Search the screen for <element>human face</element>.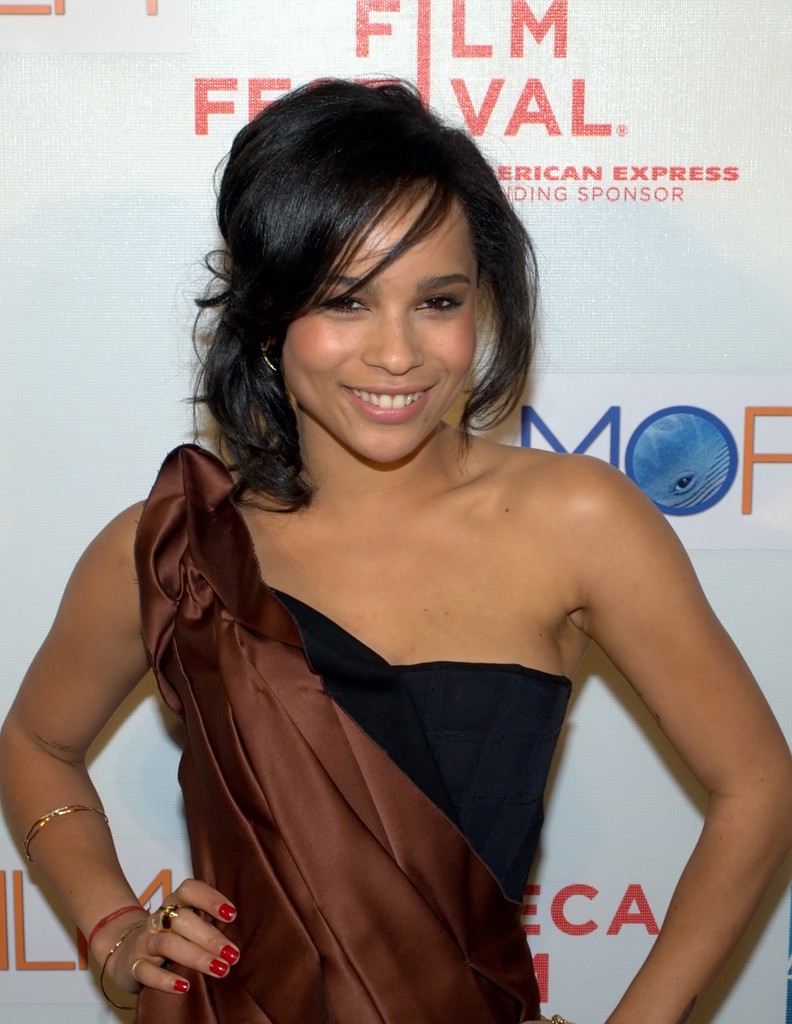
Found at 277:178:483:467.
